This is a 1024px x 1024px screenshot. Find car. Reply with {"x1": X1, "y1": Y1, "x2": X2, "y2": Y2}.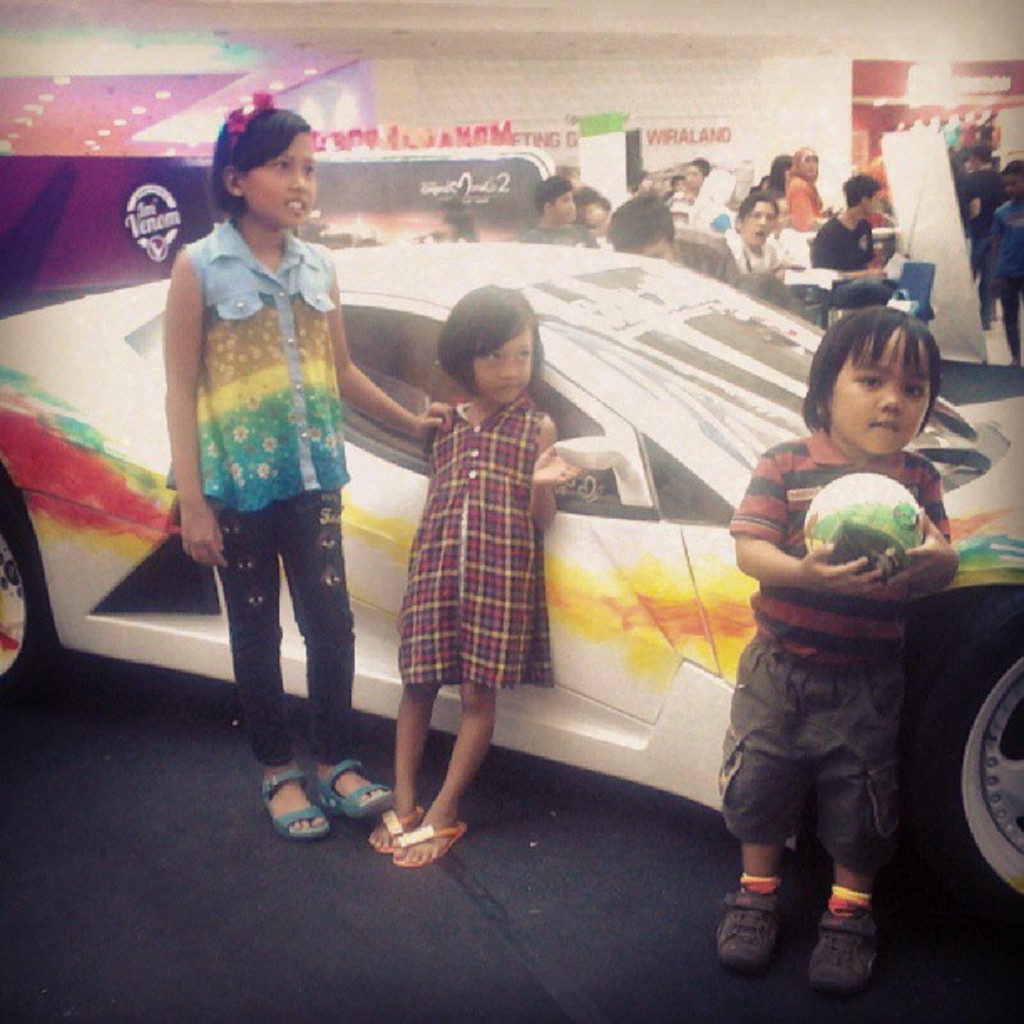
{"x1": 0, "y1": 236, "x2": 1022, "y2": 912}.
